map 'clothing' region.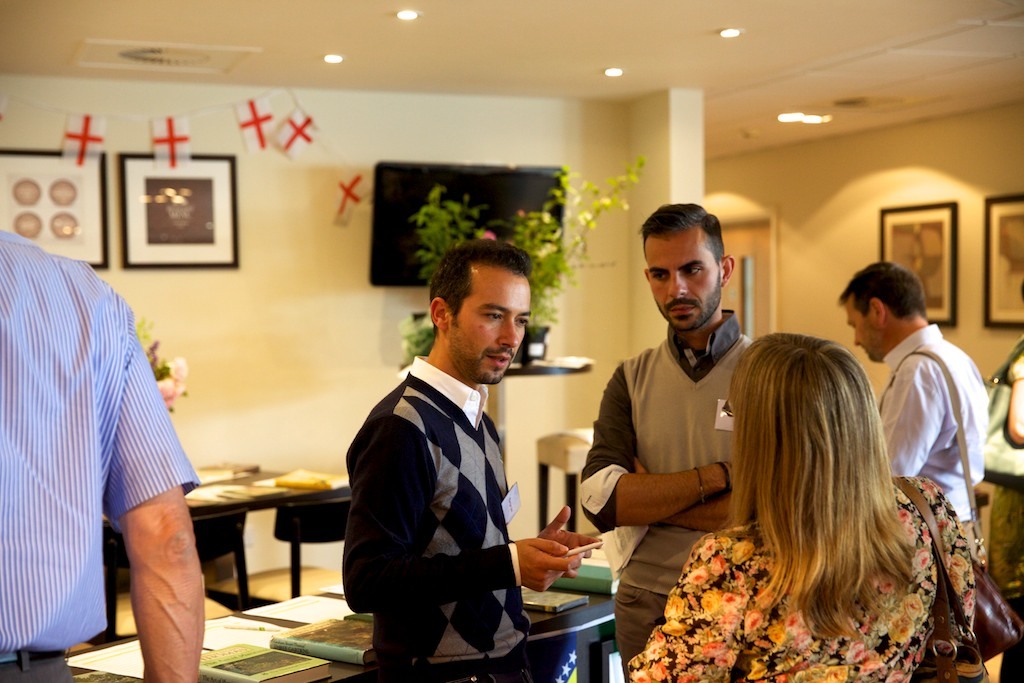
Mapped to (left=987, top=327, right=1023, bottom=576).
